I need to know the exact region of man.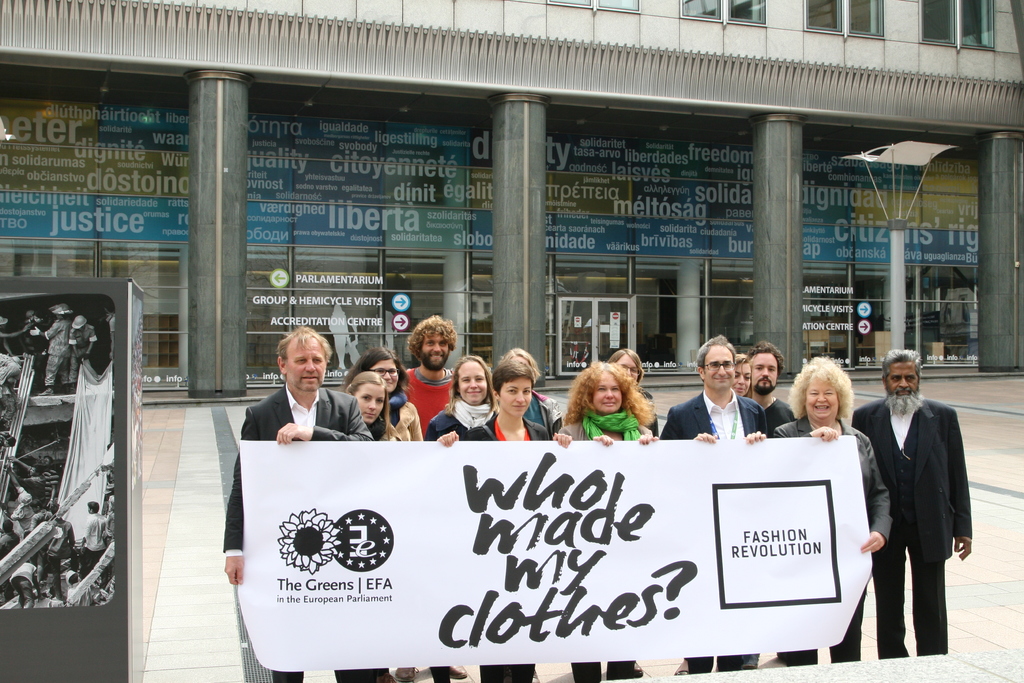
Region: {"x1": 399, "y1": 315, "x2": 456, "y2": 438}.
